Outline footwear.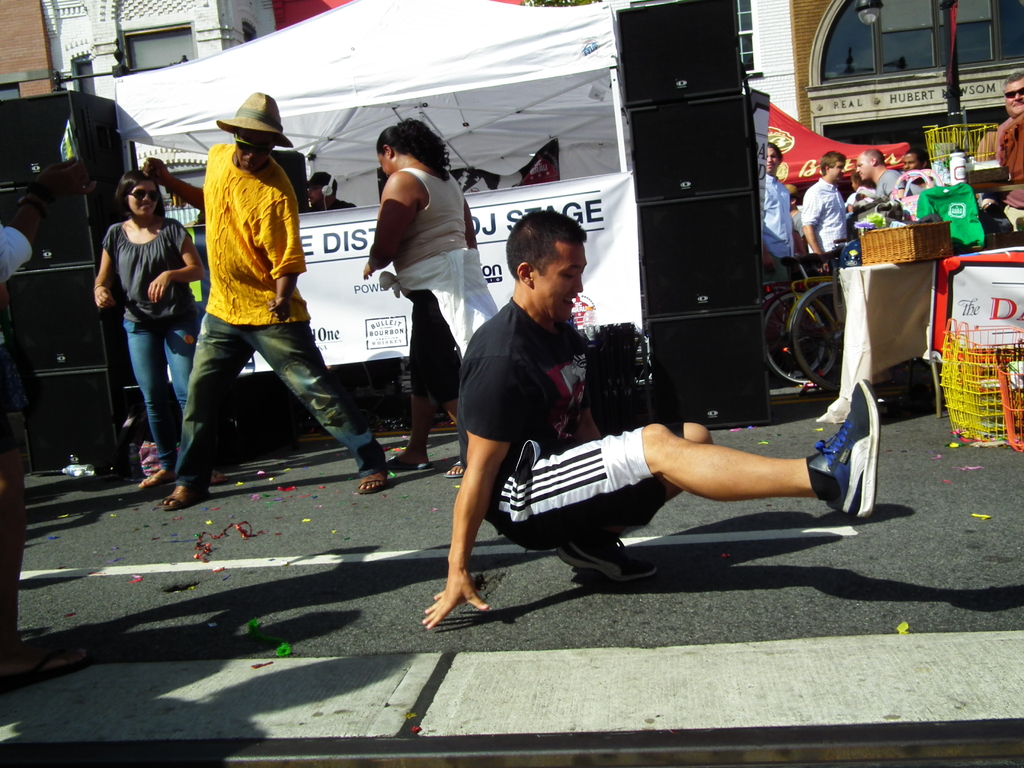
Outline: (x1=555, y1=527, x2=653, y2=574).
